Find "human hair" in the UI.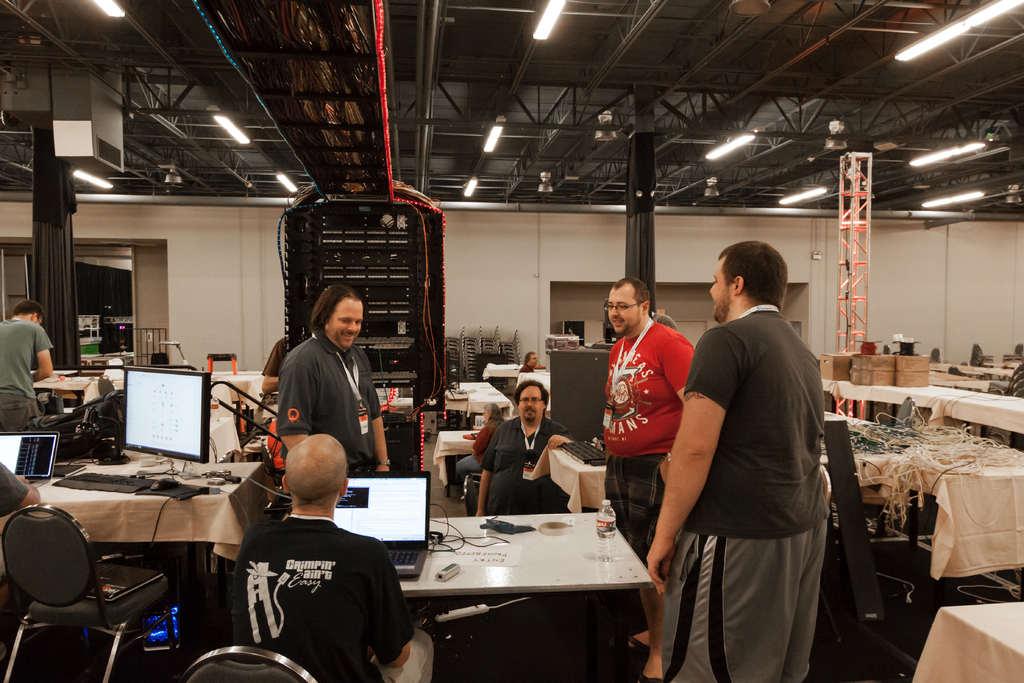
UI element at bbox=[716, 246, 796, 317].
